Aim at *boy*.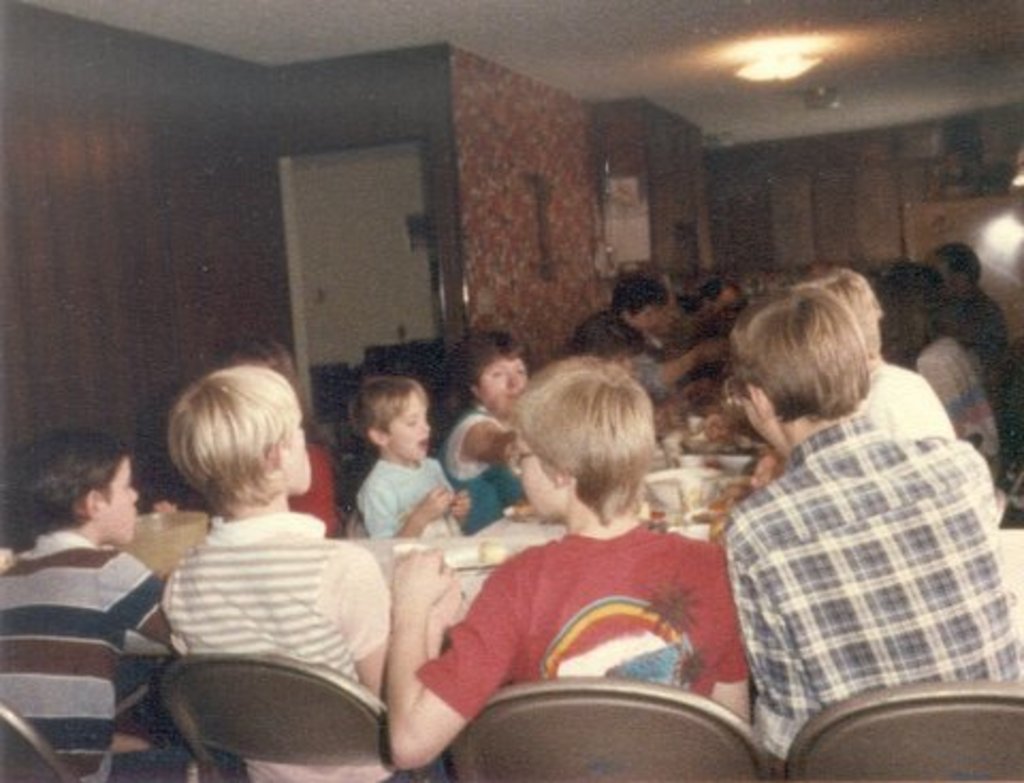
Aimed at (384, 354, 751, 766).
